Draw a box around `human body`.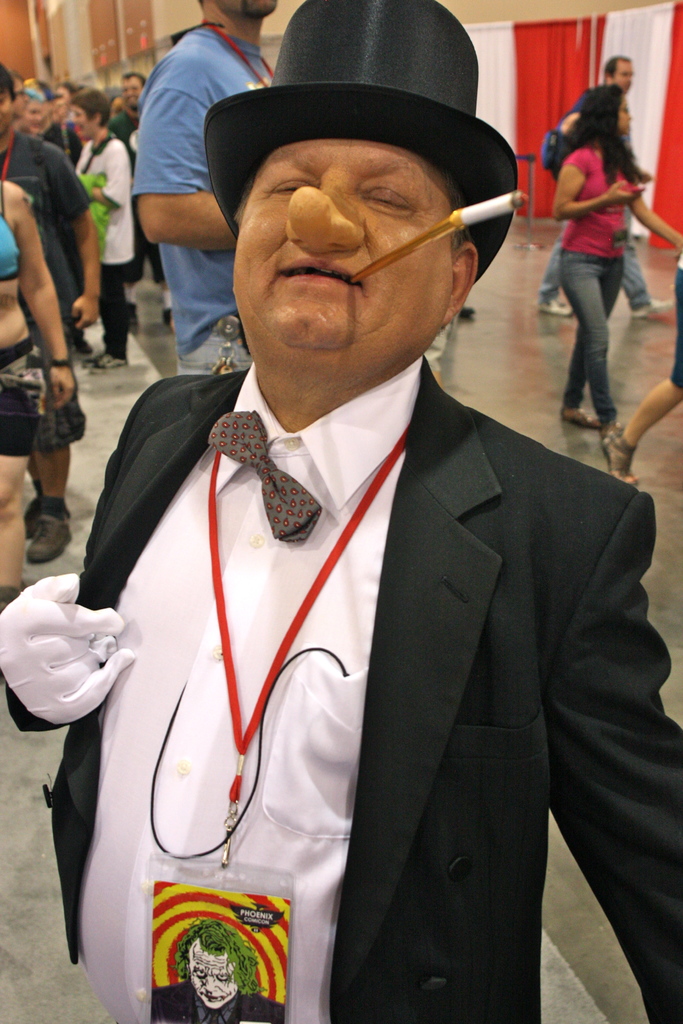
(x1=553, y1=80, x2=682, y2=437).
